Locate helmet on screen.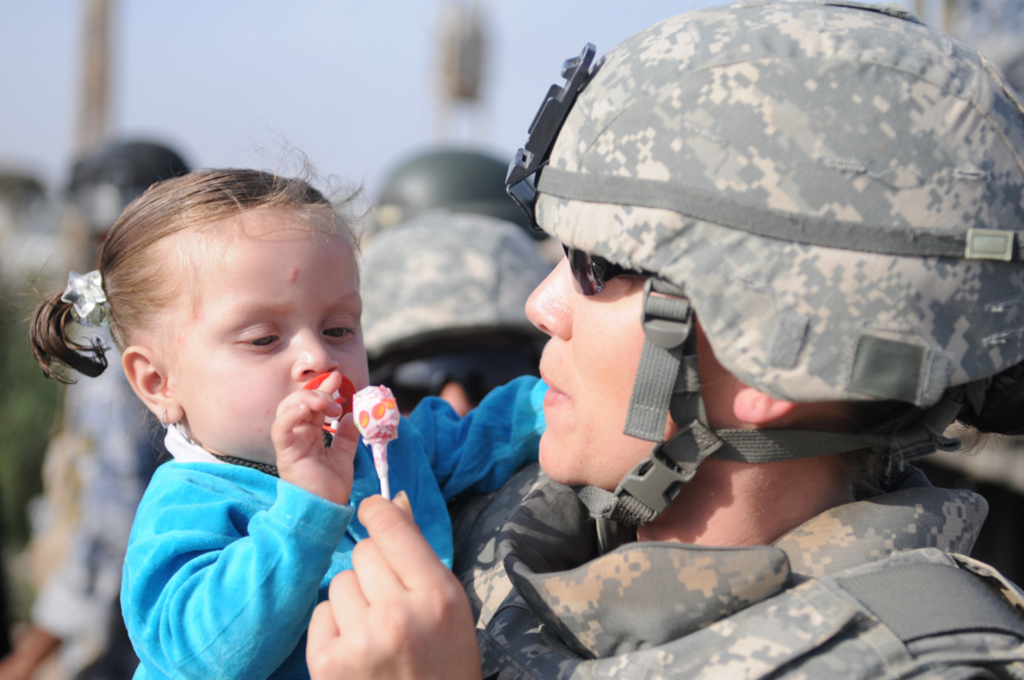
On screen at l=353, t=214, r=552, b=379.
